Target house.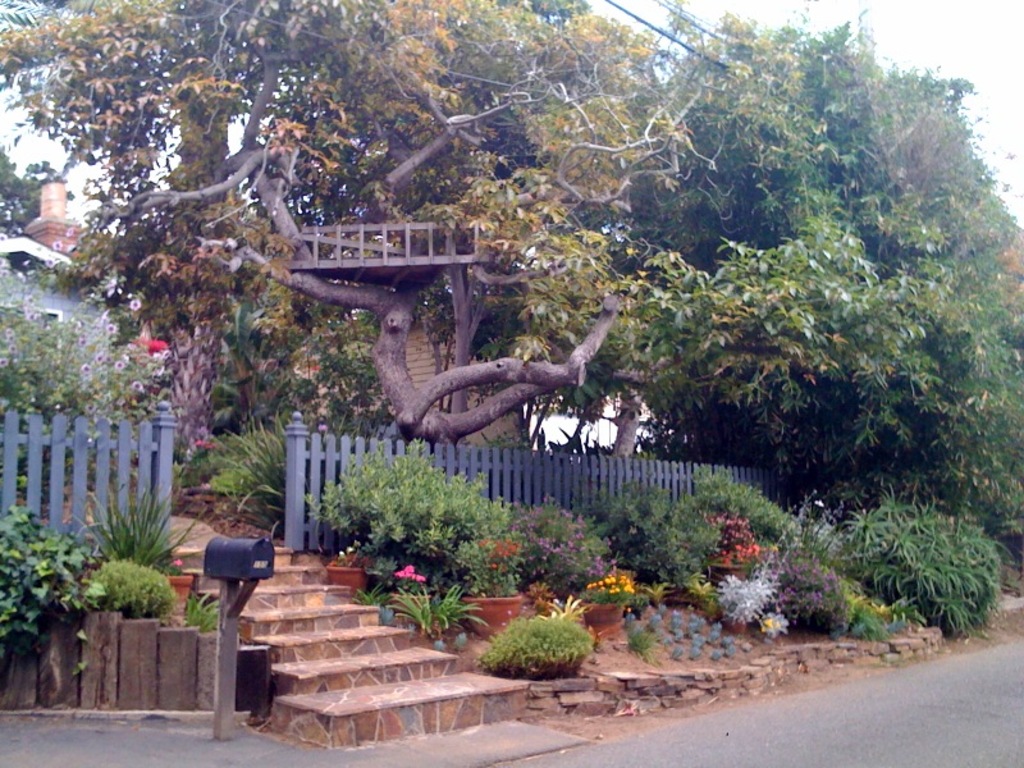
Target region: Rect(0, 174, 532, 453).
